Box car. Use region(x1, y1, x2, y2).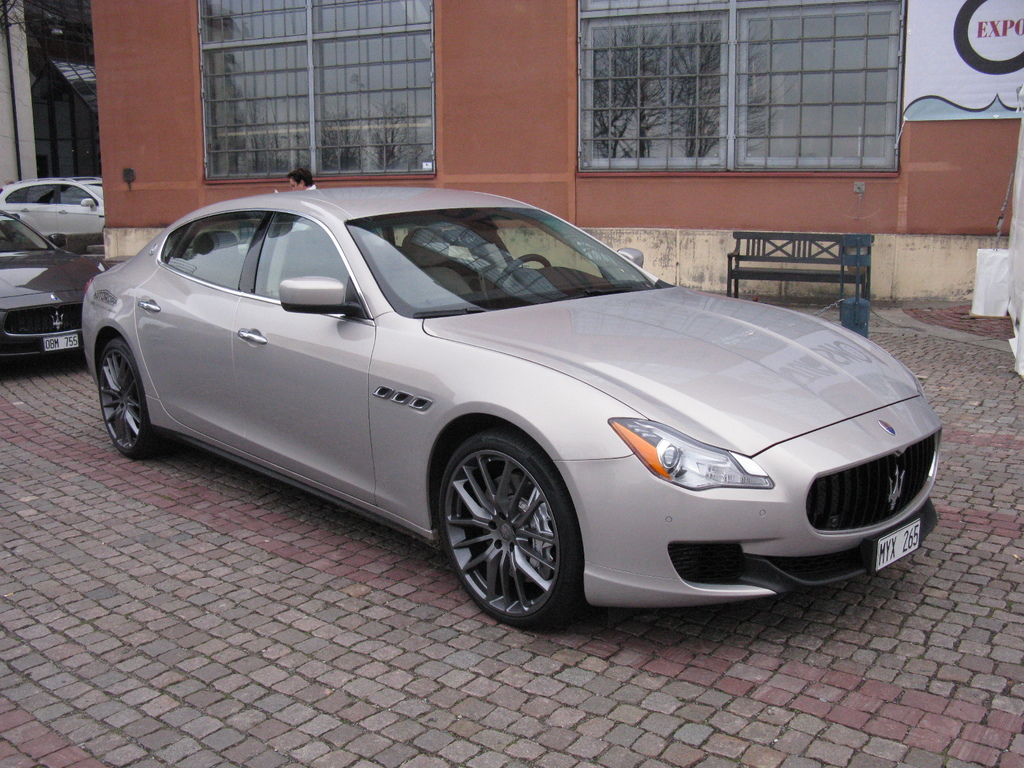
region(77, 184, 946, 626).
